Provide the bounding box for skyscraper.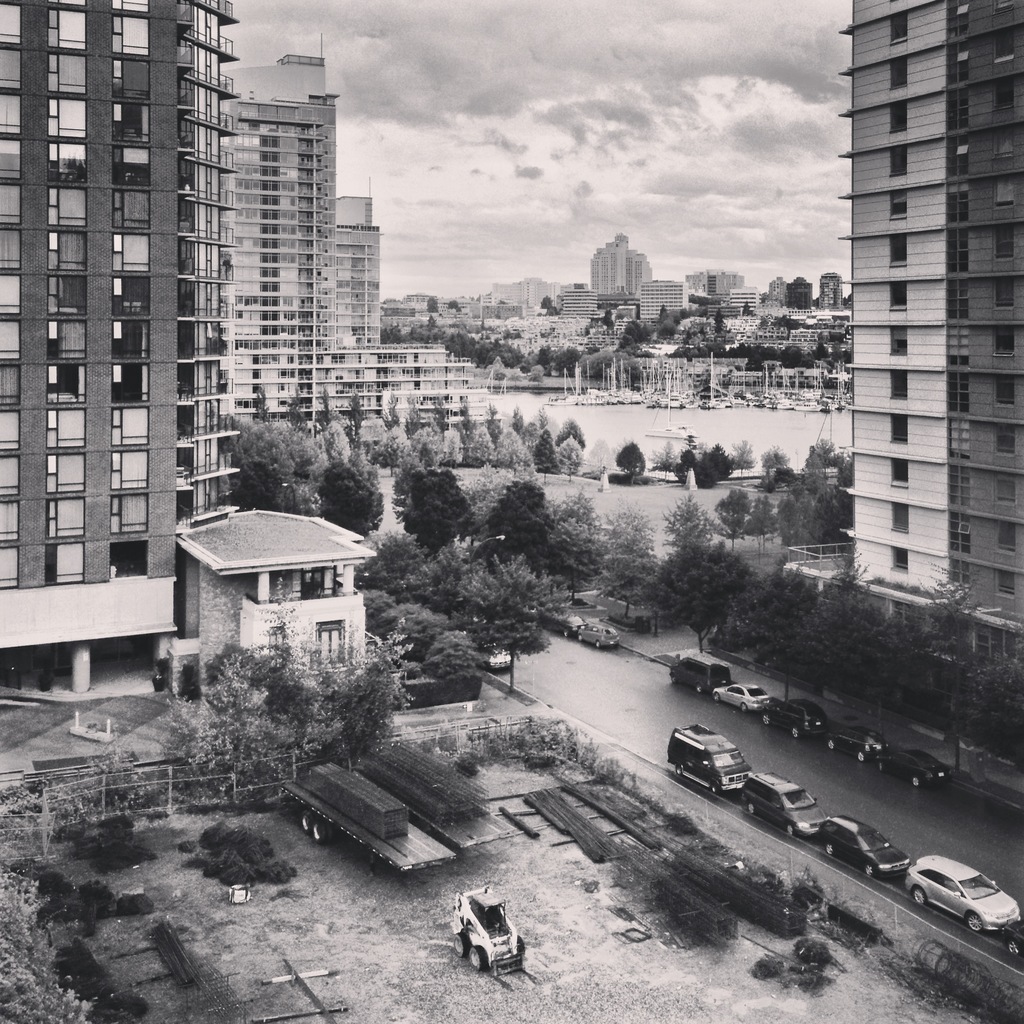
[206,72,327,447].
